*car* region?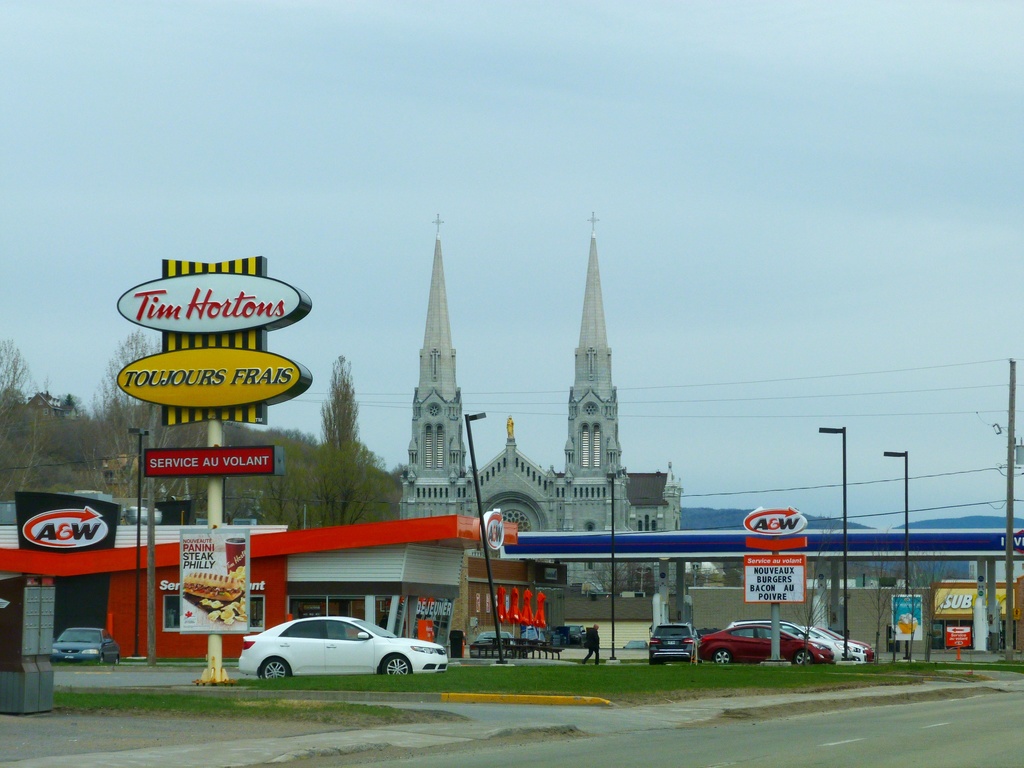
x1=471, y1=631, x2=512, y2=657
